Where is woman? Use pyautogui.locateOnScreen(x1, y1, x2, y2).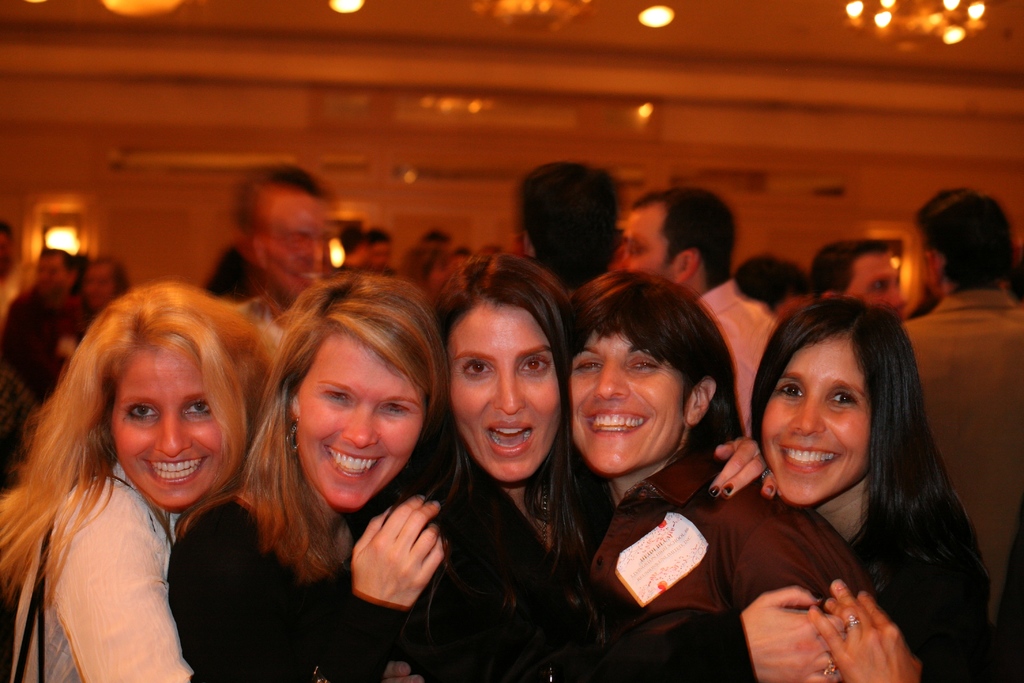
pyautogui.locateOnScreen(166, 272, 444, 682).
